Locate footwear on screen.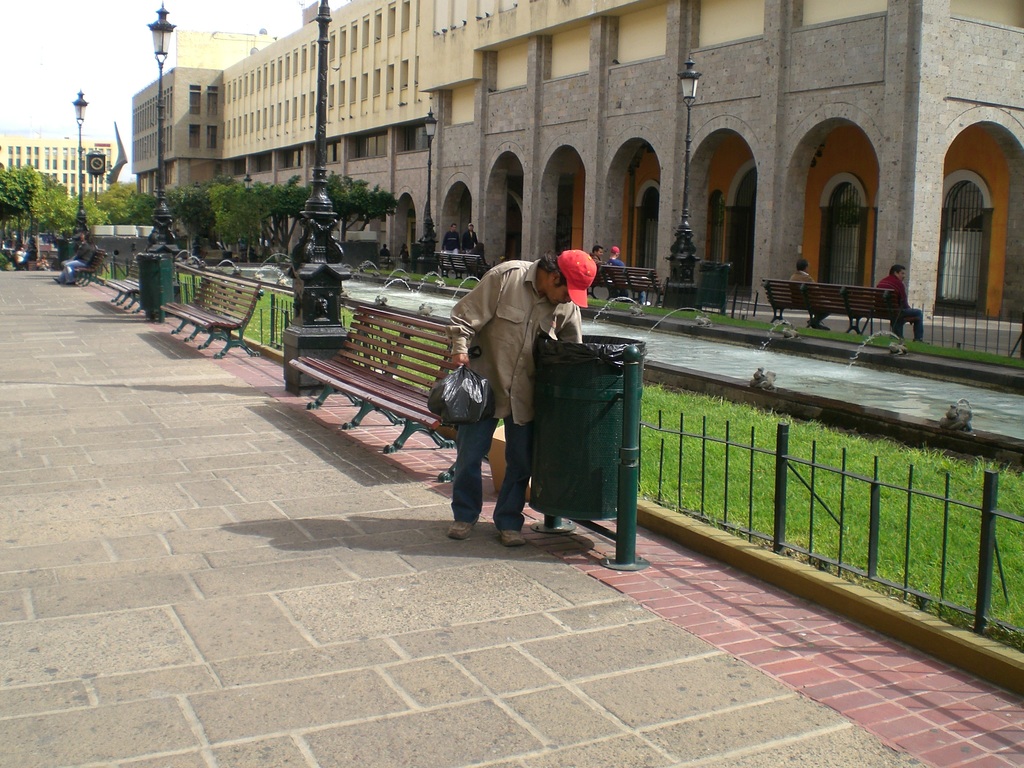
On screen at [445, 519, 476, 539].
